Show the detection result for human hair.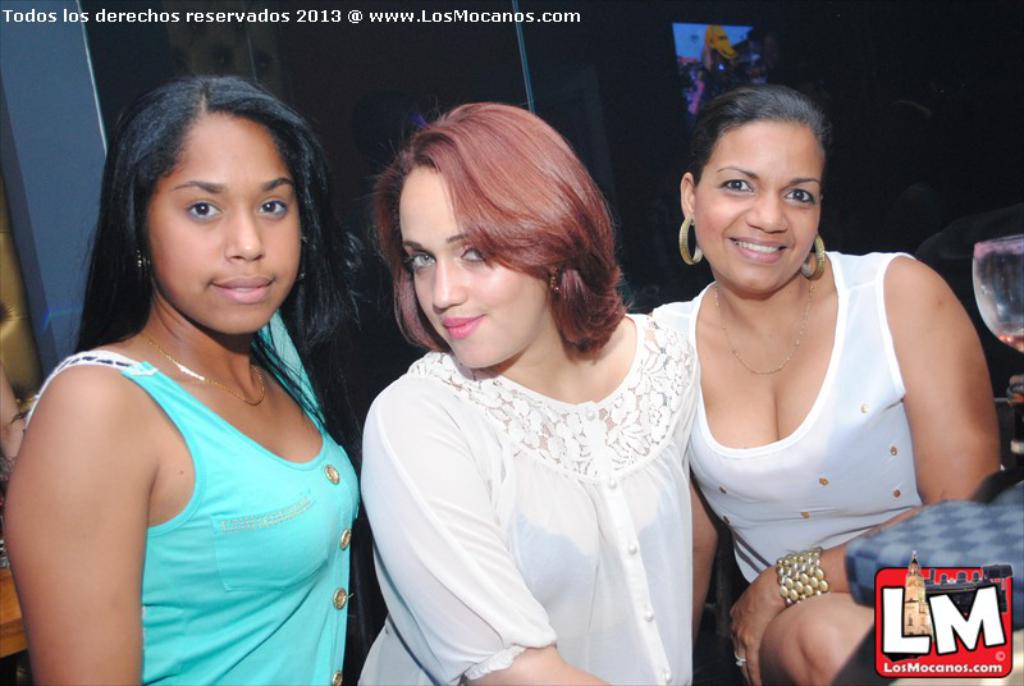
<bbox>360, 99, 621, 394</bbox>.
